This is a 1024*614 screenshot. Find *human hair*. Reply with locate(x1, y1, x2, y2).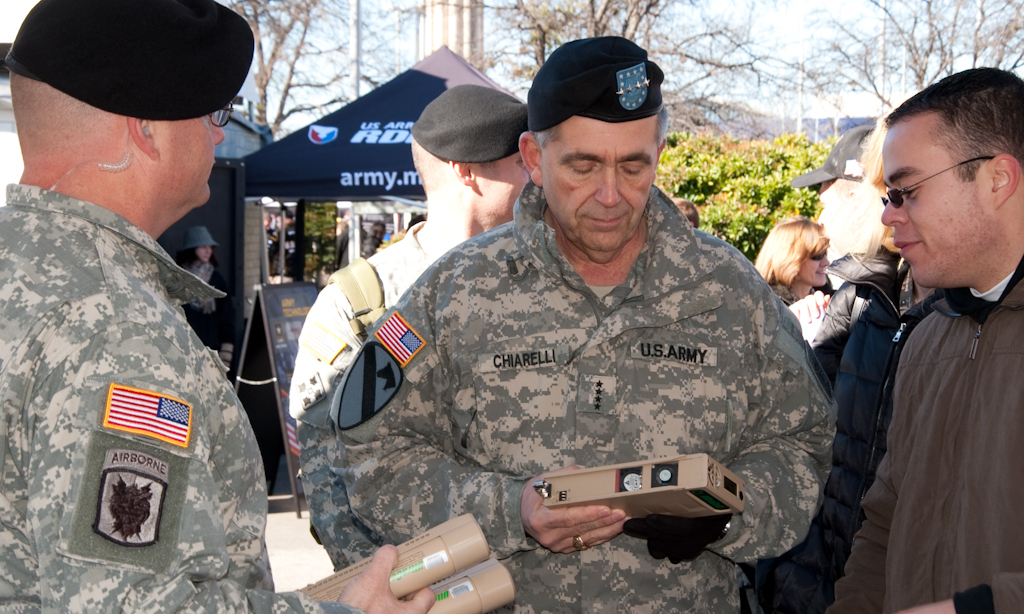
locate(880, 62, 1023, 181).
